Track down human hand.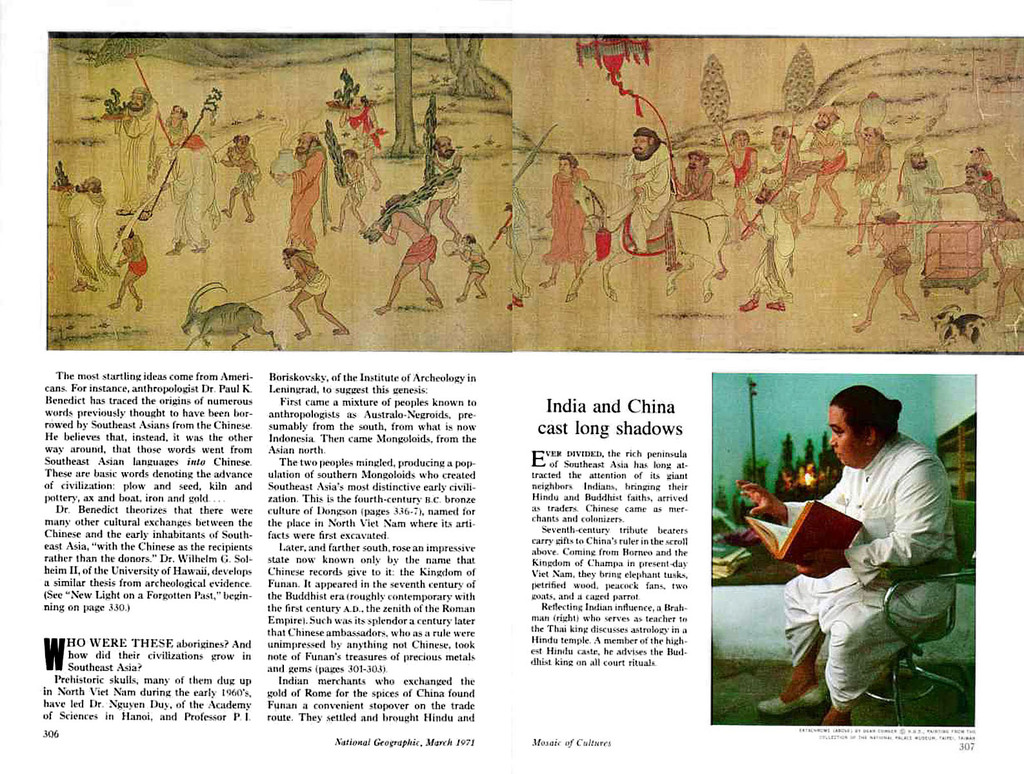
Tracked to BBox(630, 170, 648, 179).
